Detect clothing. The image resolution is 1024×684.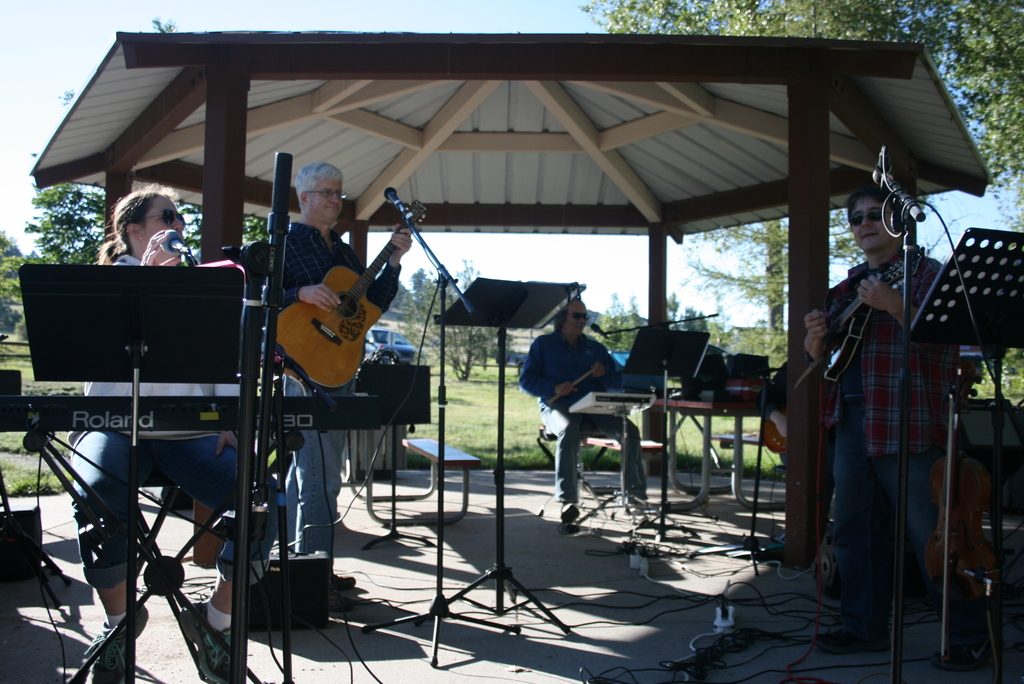
[x1=261, y1=226, x2=402, y2=557].
